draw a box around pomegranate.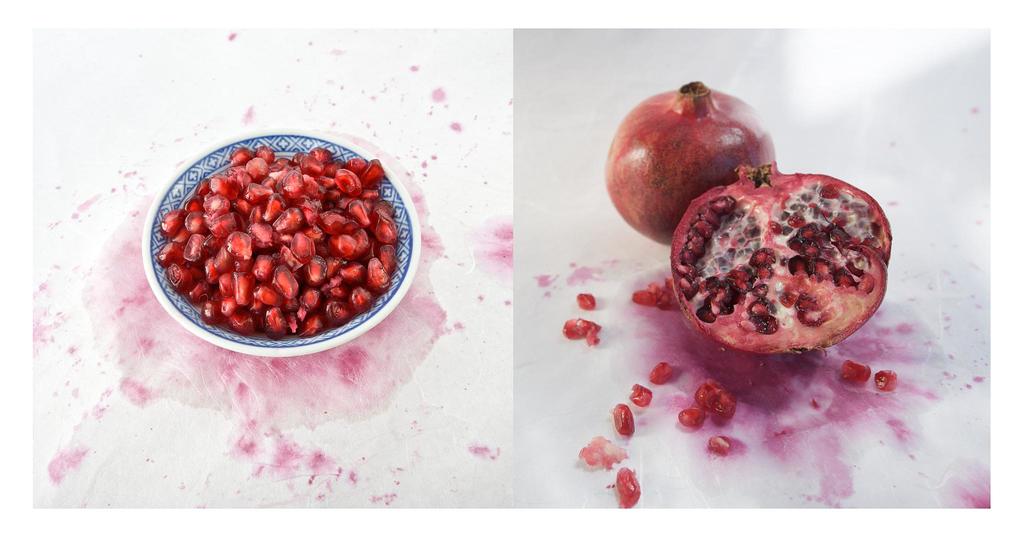
bbox(839, 357, 872, 393).
